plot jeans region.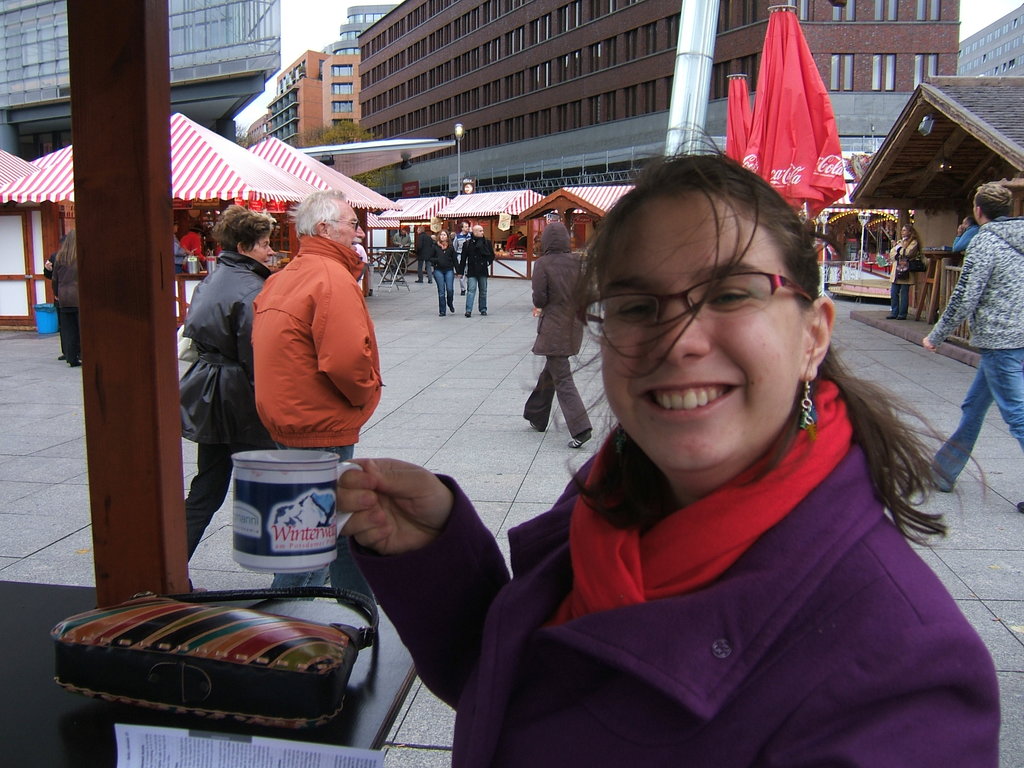
Plotted at (888, 282, 909, 318).
